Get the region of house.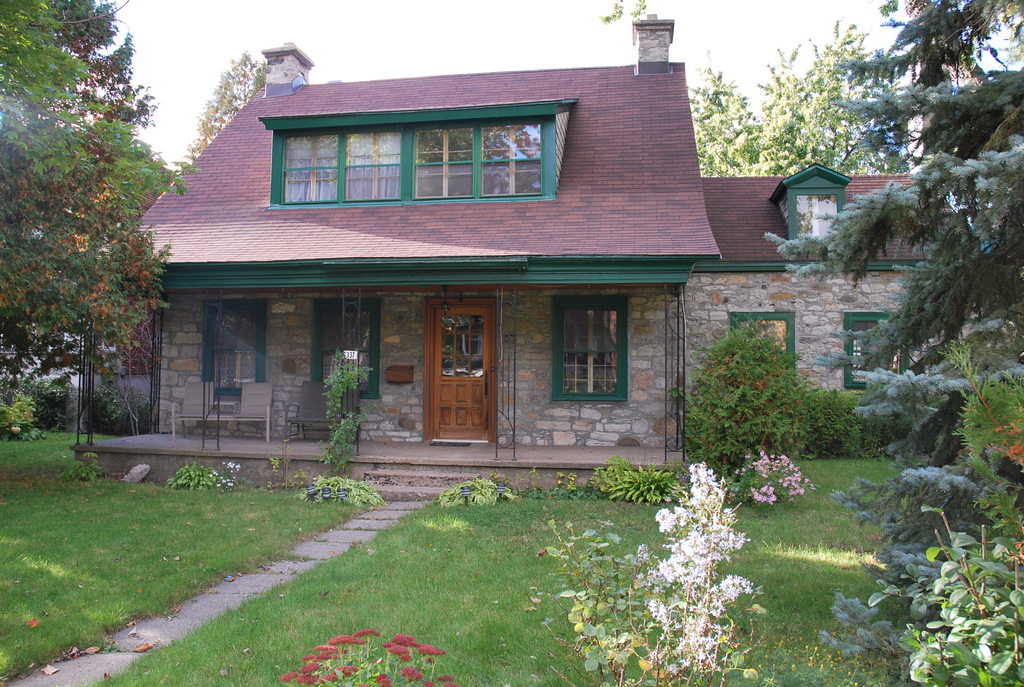
select_region(69, 10, 950, 501).
